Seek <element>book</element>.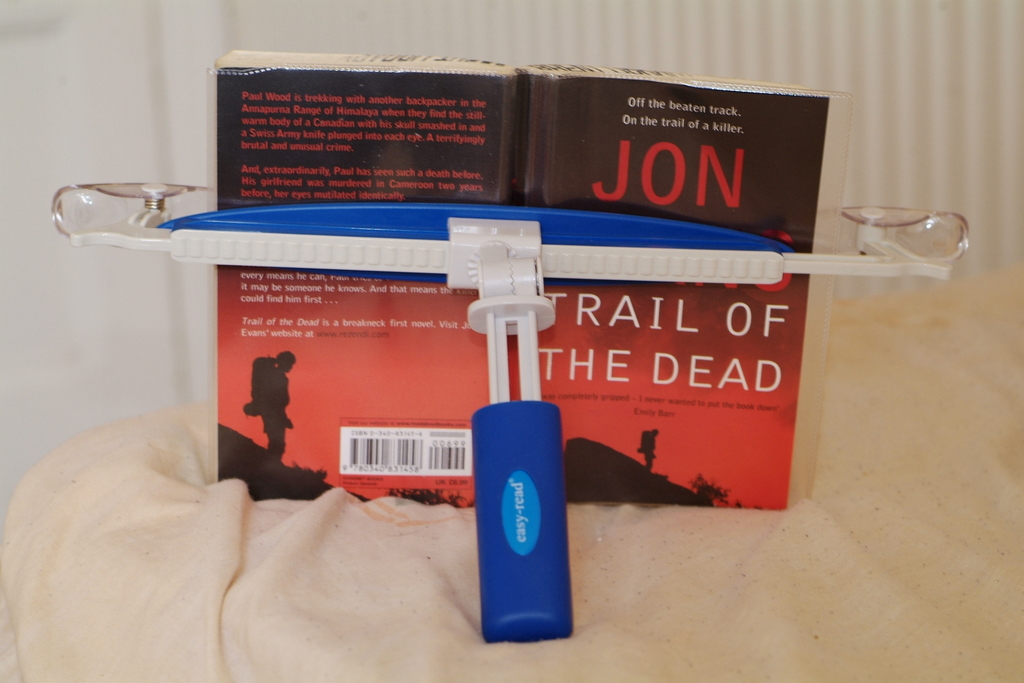
{"x1": 203, "y1": 52, "x2": 840, "y2": 518}.
